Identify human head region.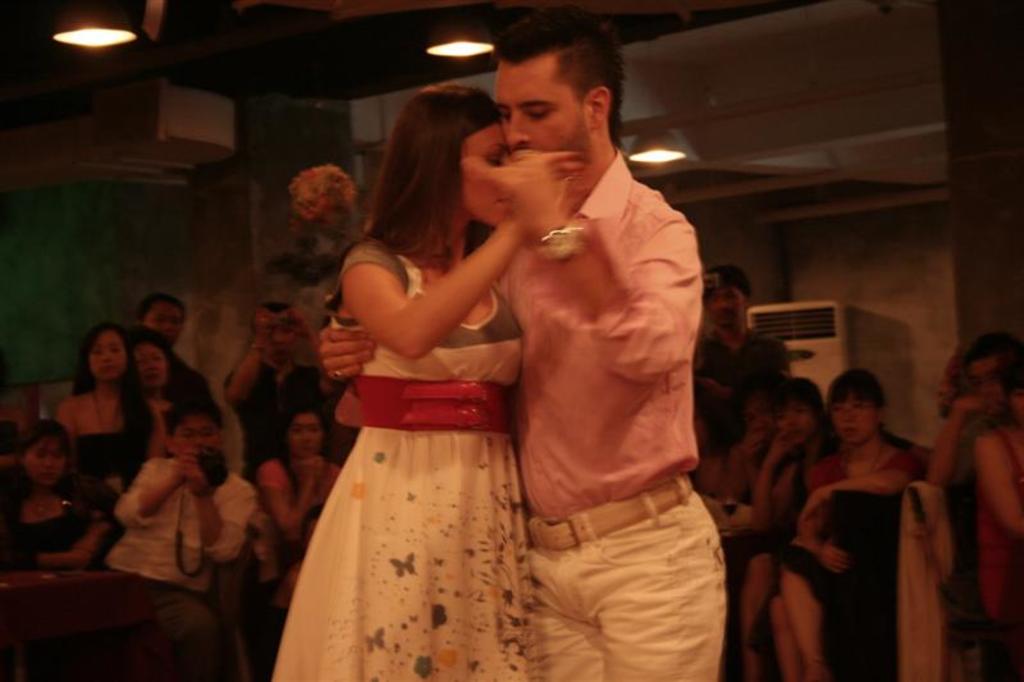
Region: <box>703,265,754,330</box>.
